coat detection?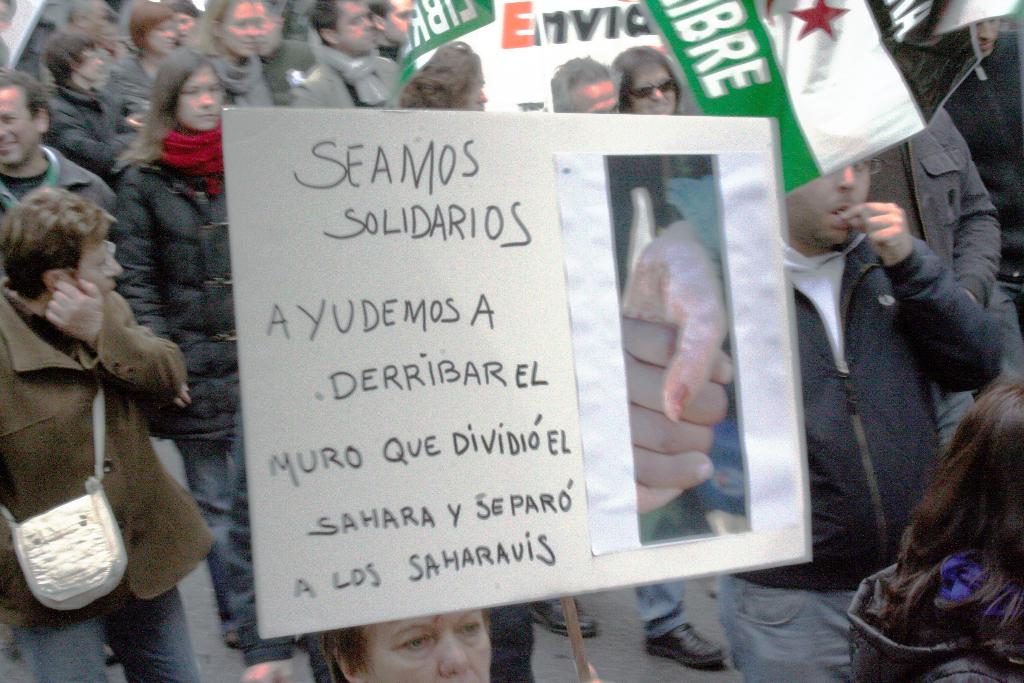
detection(0, 259, 193, 600)
